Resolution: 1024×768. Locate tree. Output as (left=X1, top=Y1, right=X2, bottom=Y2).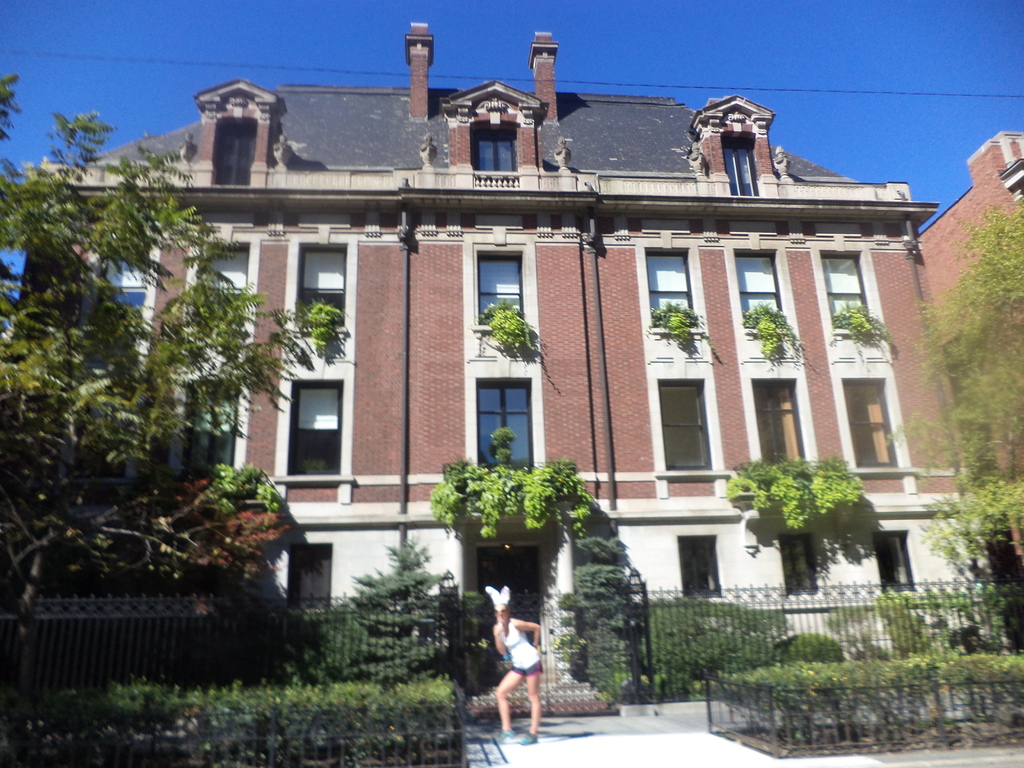
(left=920, top=478, right=1023, bottom=651).
